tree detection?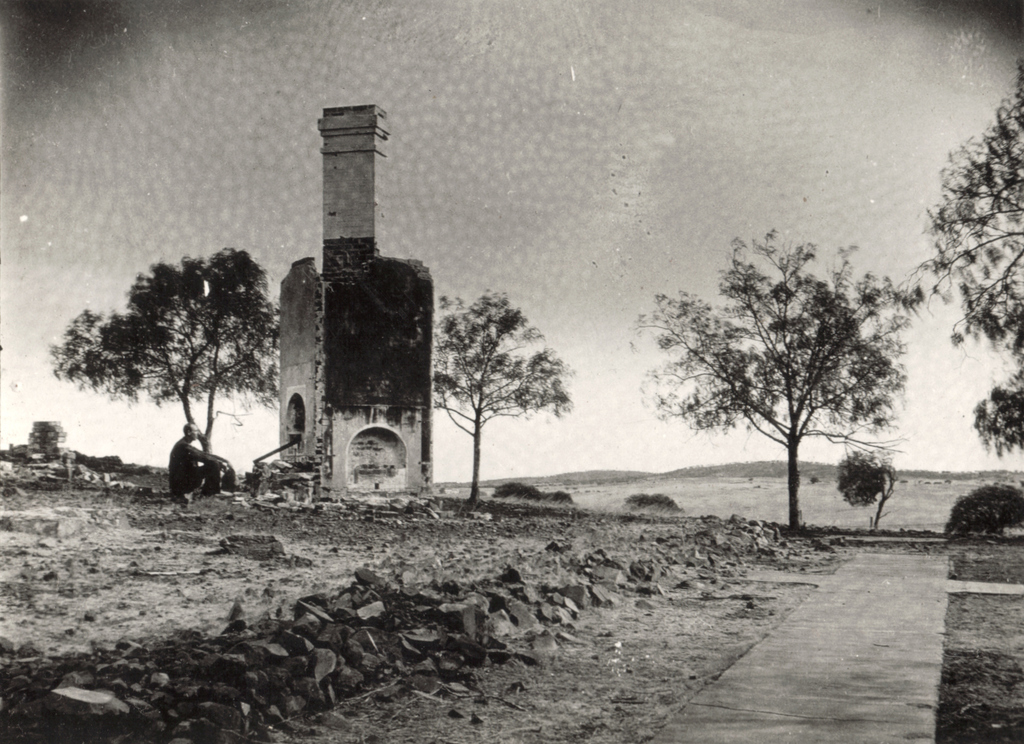
region(47, 243, 283, 461)
